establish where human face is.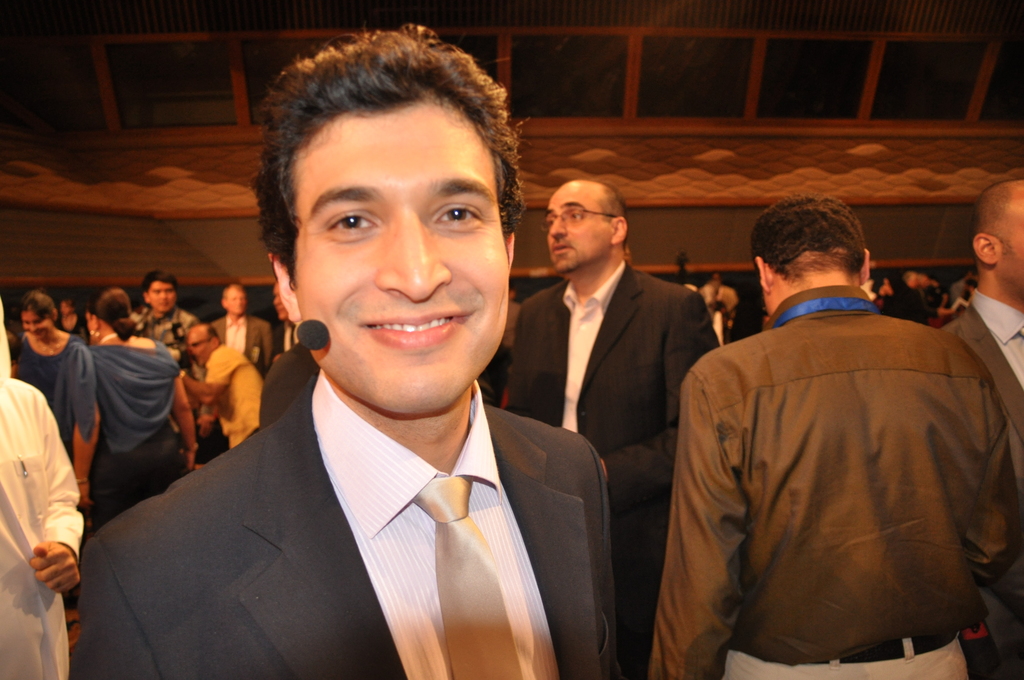
Established at l=1003, t=182, r=1023, b=286.
